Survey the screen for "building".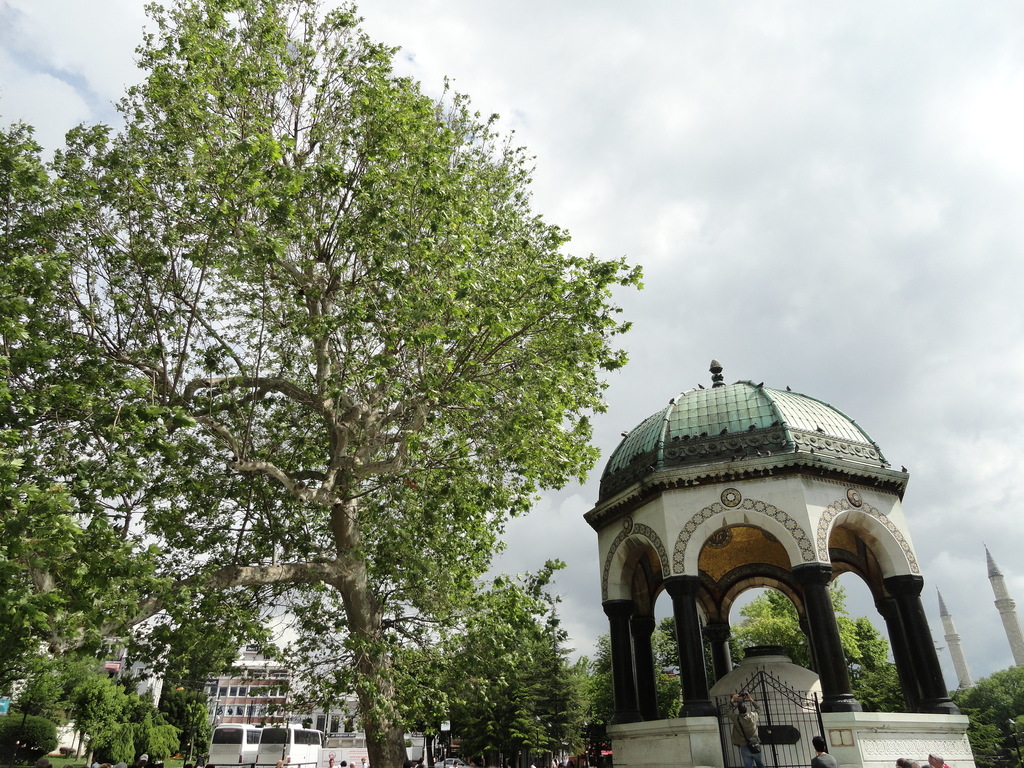
Survey found: crop(204, 636, 370, 736).
